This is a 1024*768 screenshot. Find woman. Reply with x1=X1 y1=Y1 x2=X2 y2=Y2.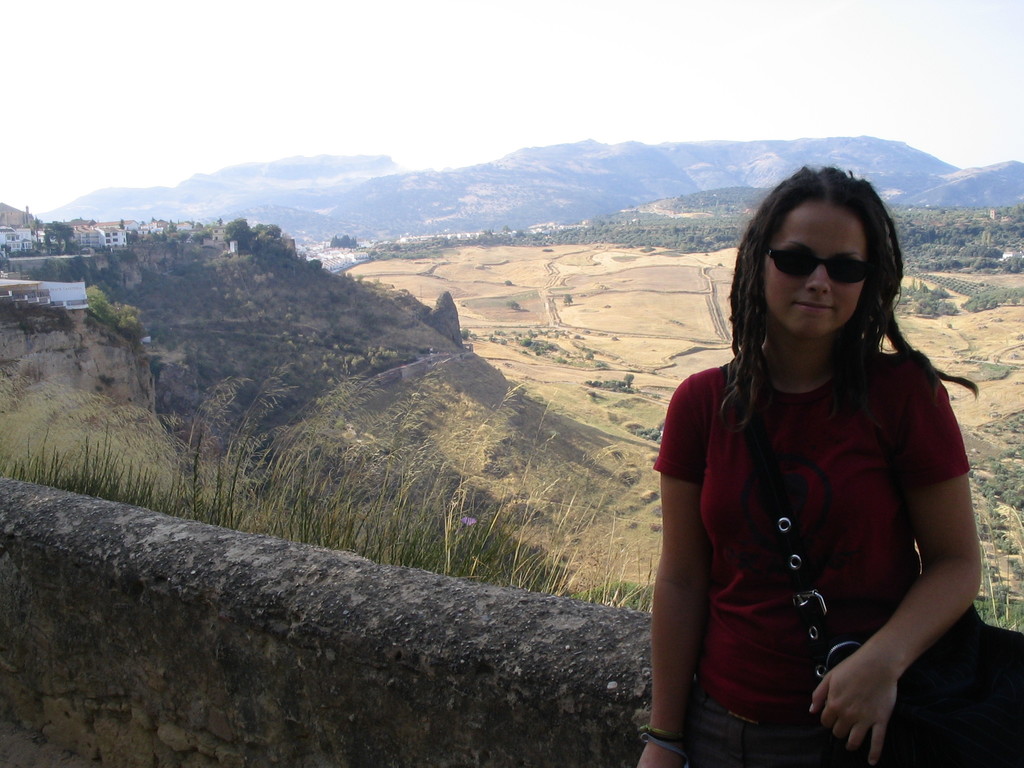
x1=635 y1=168 x2=986 y2=767.
